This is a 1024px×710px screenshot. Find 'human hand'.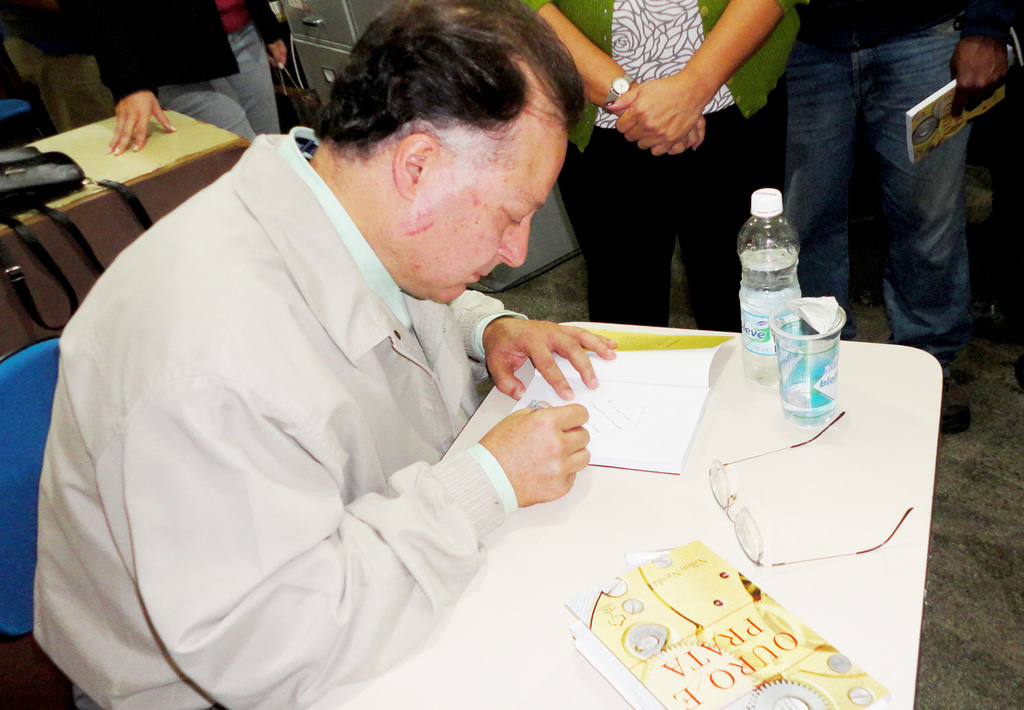
Bounding box: [483, 314, 620, 405].
